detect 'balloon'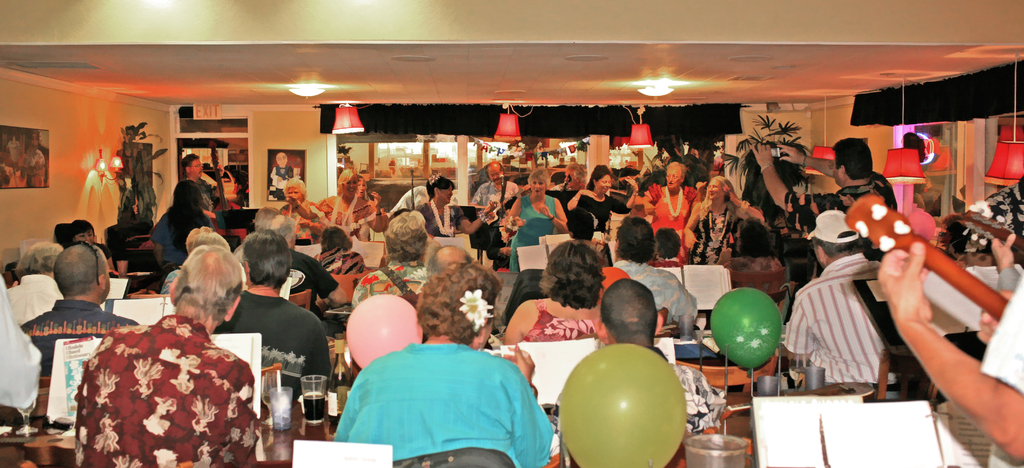
x1=340 y1=294 x2=419 y2=371
